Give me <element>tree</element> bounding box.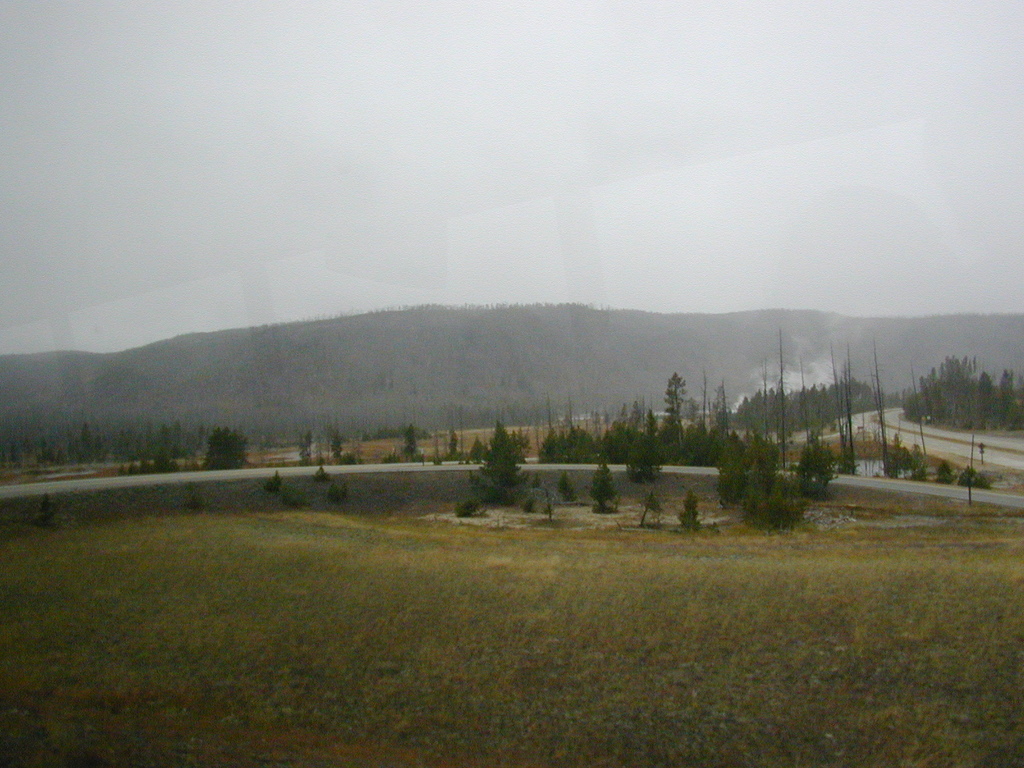
detection(568, 438, 604, 467).
